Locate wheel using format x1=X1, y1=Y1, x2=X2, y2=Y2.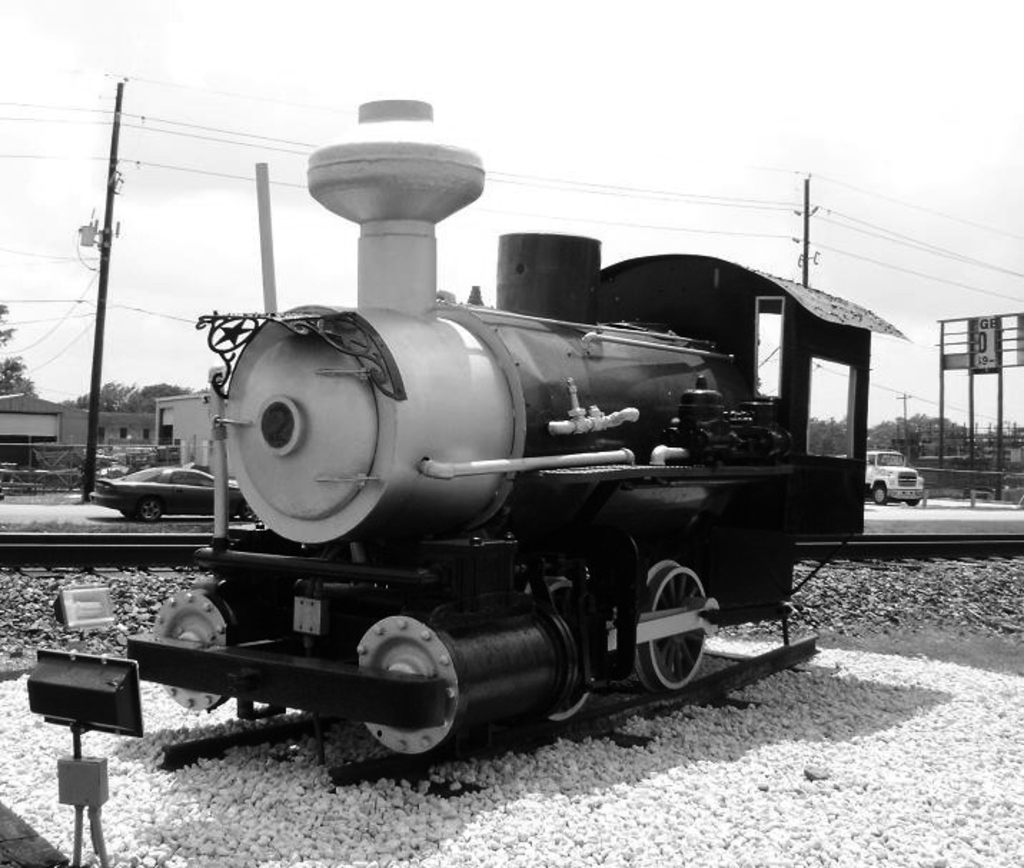
x1=871, y1=486, x2=887, y2=506.
